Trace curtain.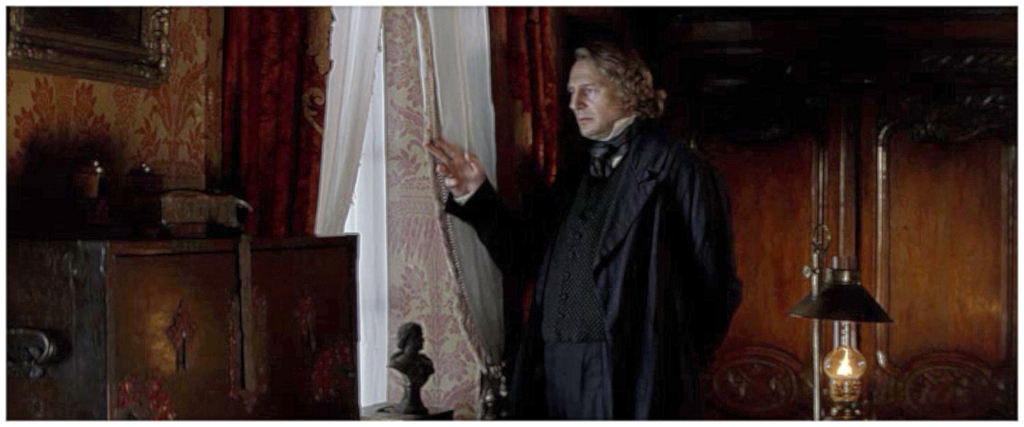
Traced to region(480, 1, 575, 196).
